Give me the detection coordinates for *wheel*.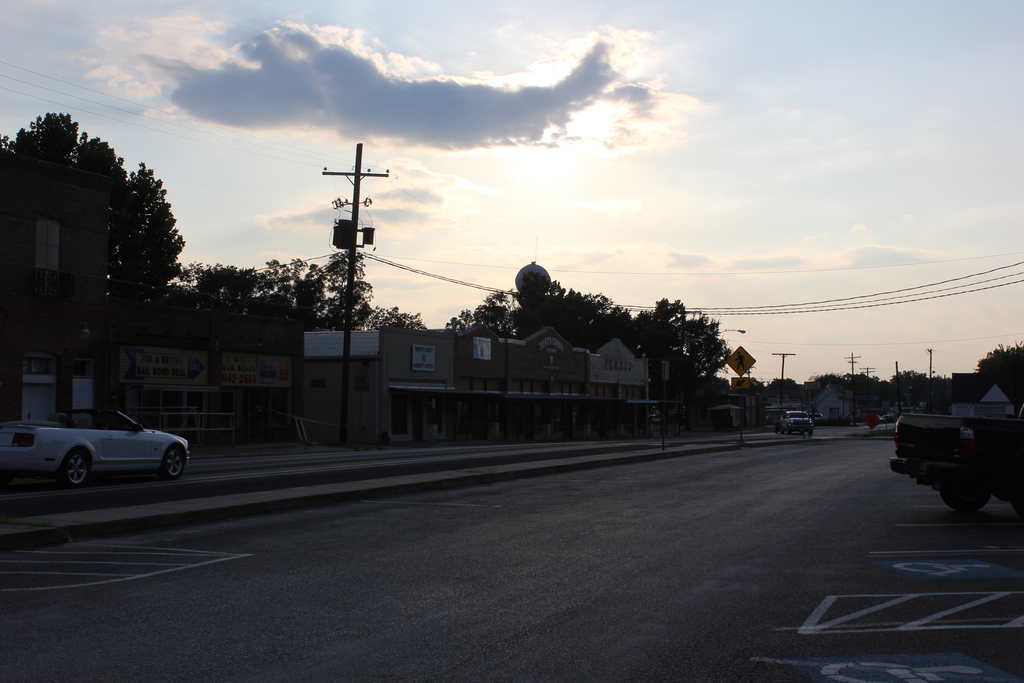
(left=785, top=427, right=791, bottom=436).
